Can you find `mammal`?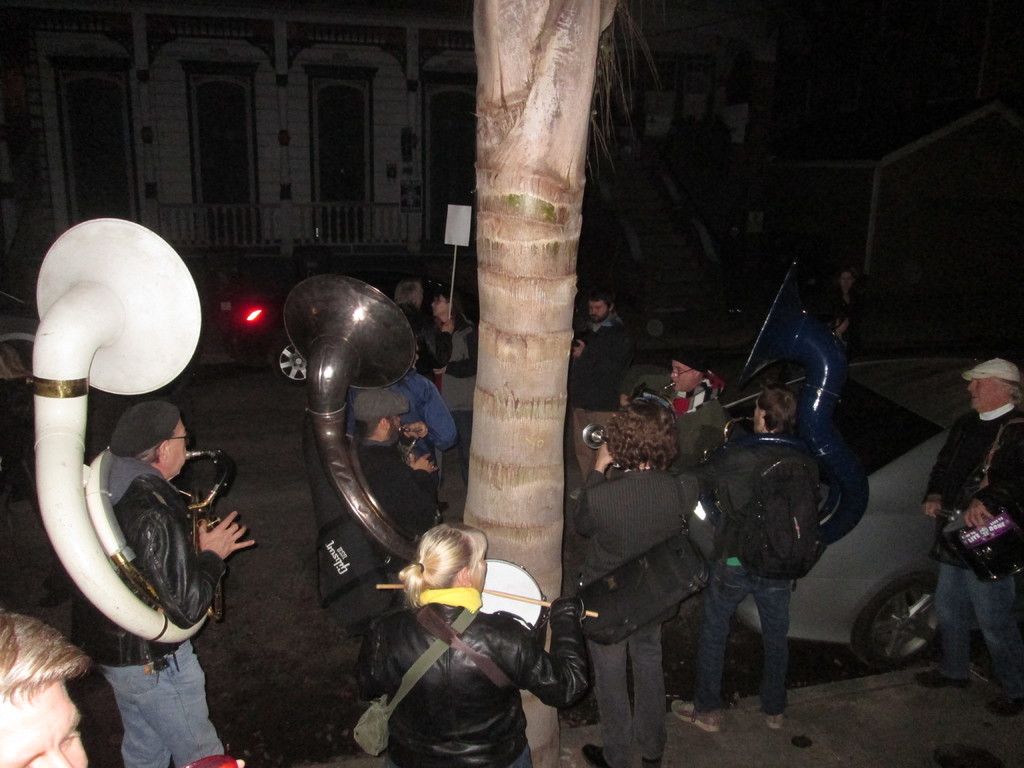
Yes, bounding box: bbox=[346, 348, 459, 524].
